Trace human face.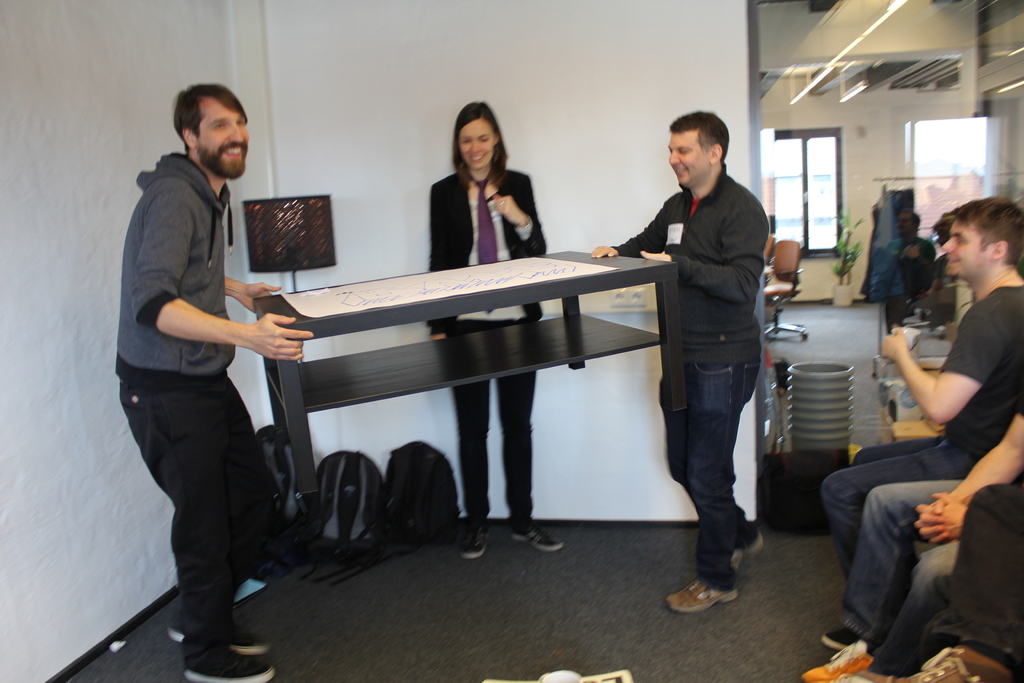
Traced to Rect(667, 134, 712, 185).
